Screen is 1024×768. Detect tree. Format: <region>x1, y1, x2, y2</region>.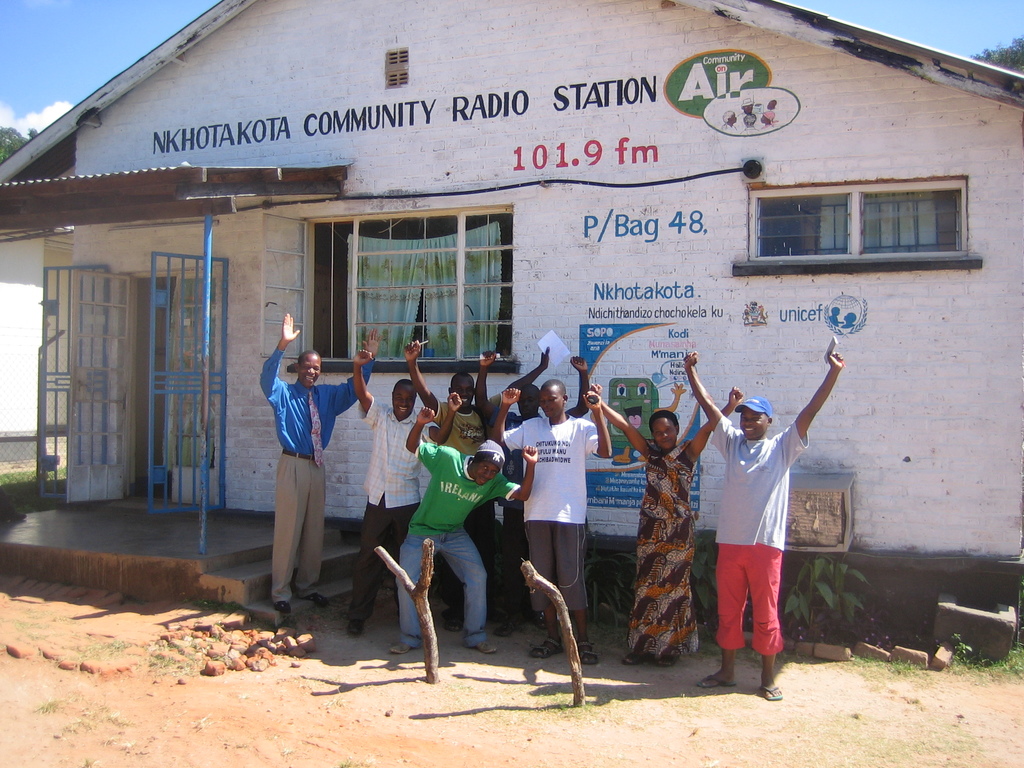
<region>972, 33, 1023, 83</region>.
